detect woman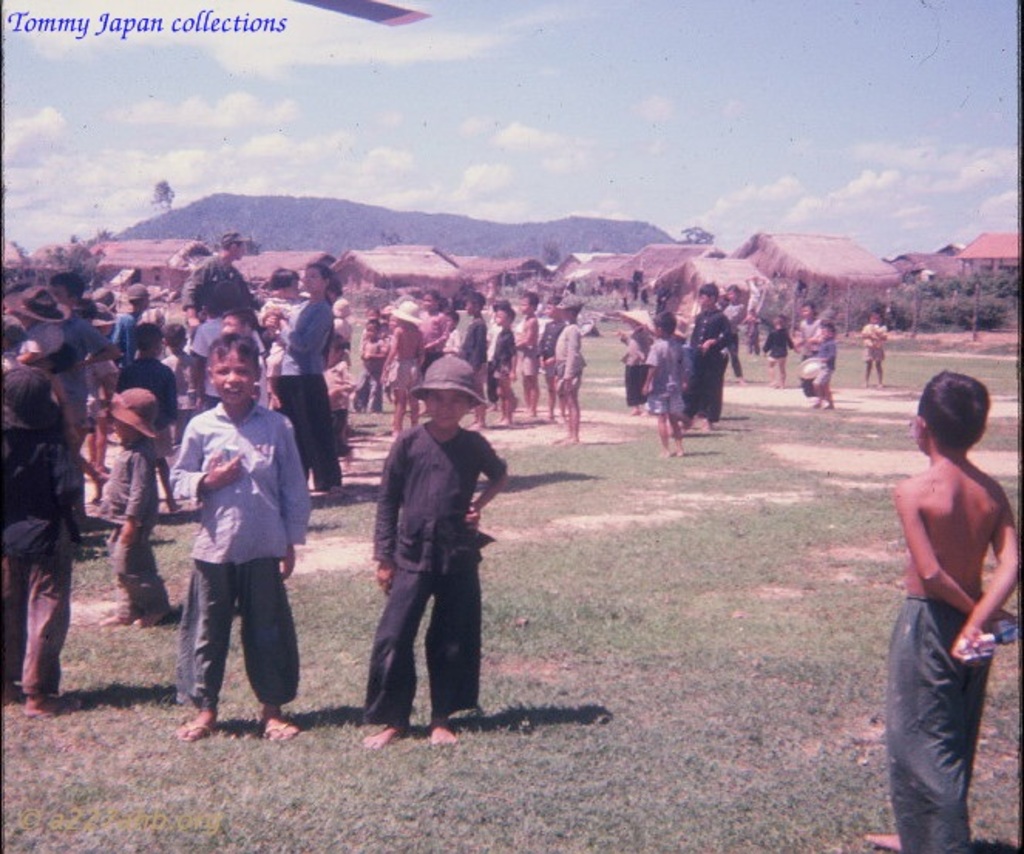
BBox(275, 263, 335, 497)
